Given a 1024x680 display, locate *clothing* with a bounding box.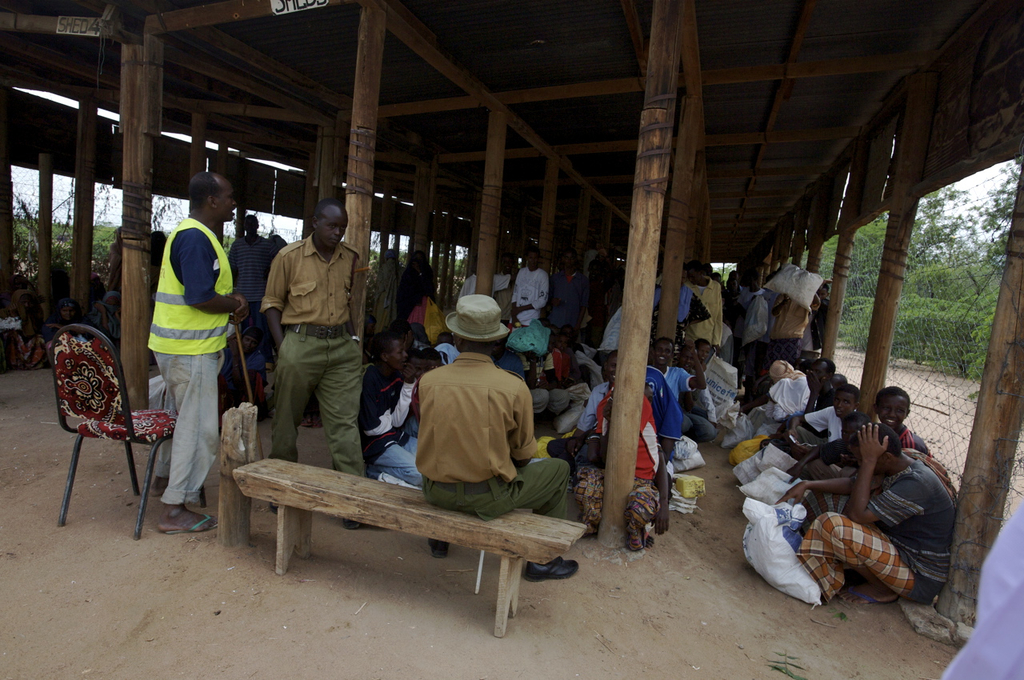
Located: left=0, top=298, right=46, bottom=360.
